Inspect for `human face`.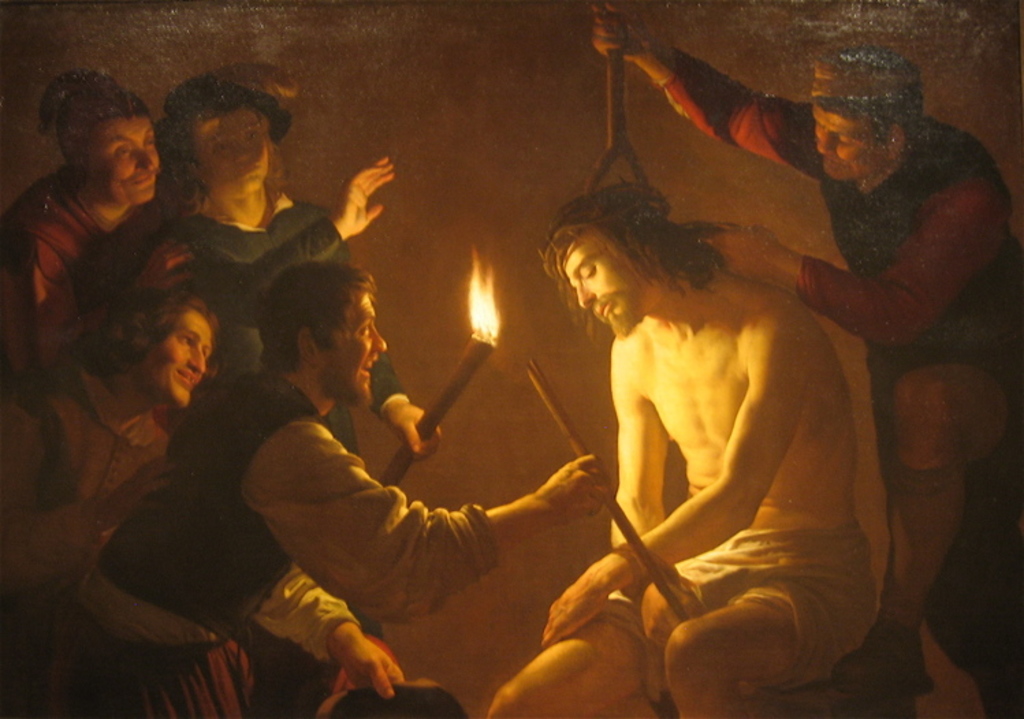
Inspection: bbox=(323, 293, 388, 406).
